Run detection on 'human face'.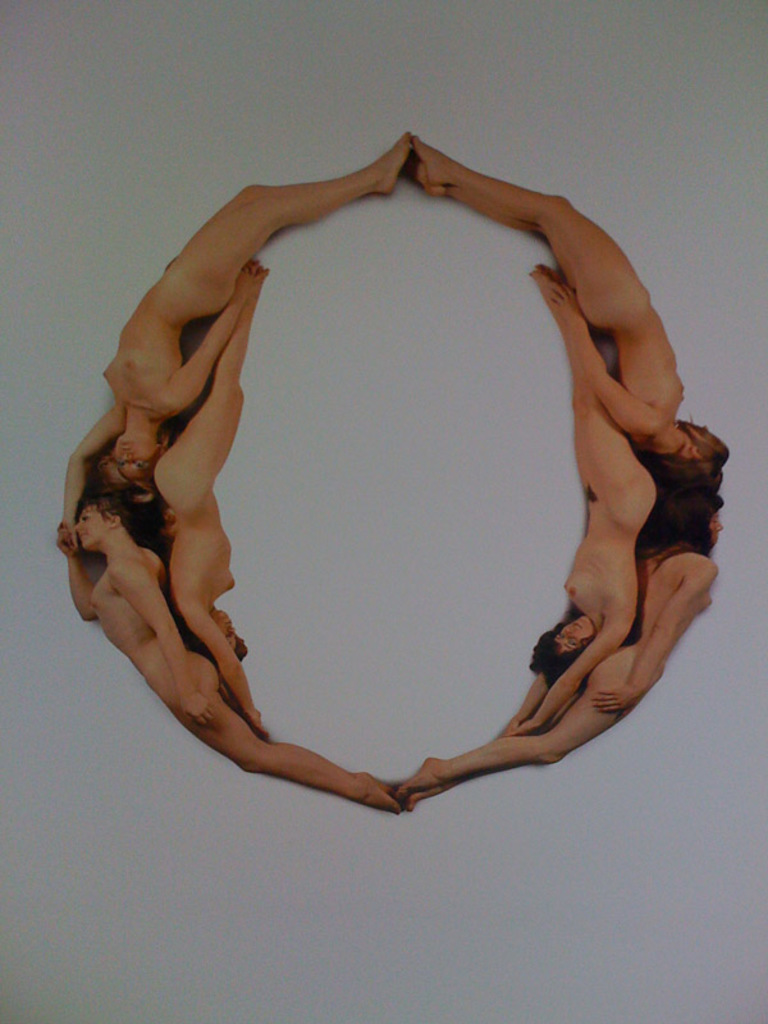
Result: 708,511,724,541.
